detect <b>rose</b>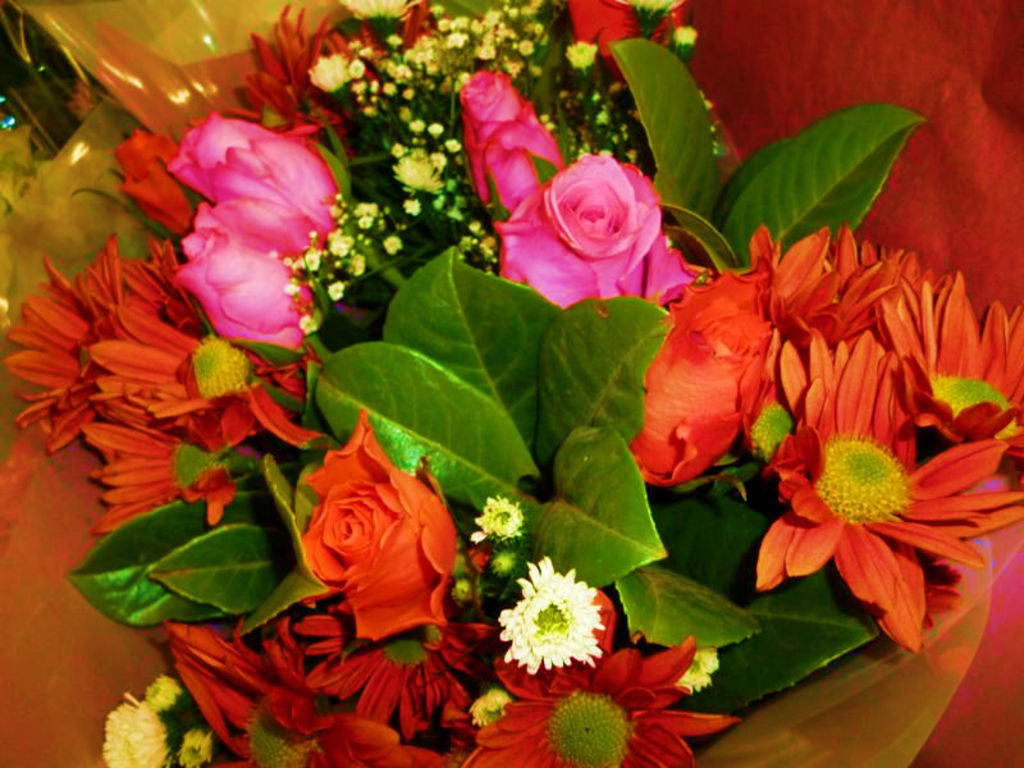
BBox(294, 407, 460, 649)
